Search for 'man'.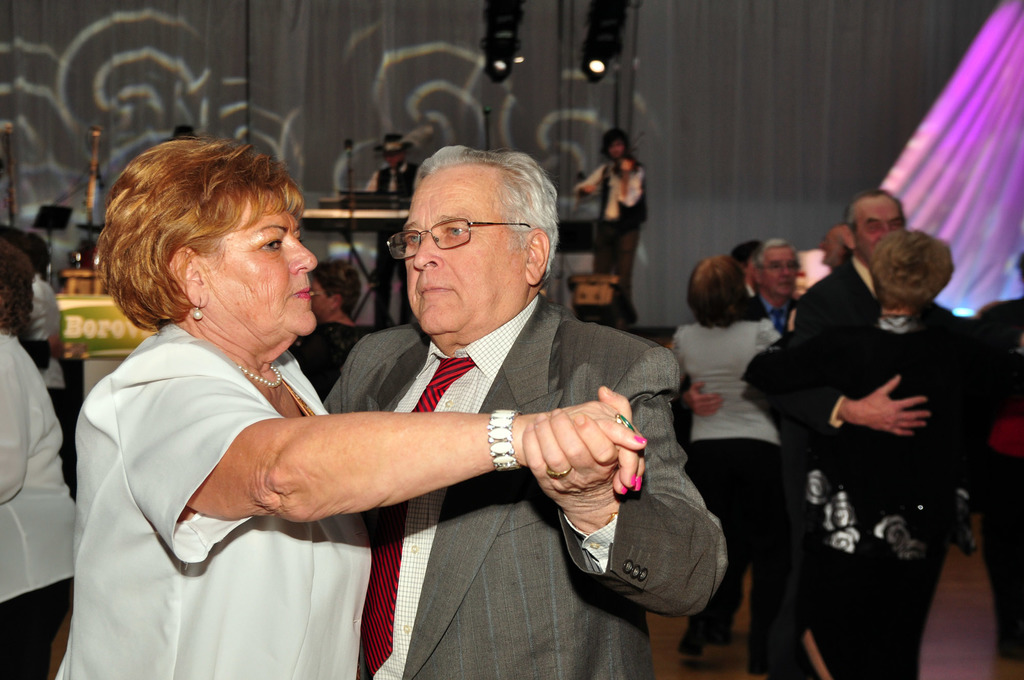
Found at <bbox>788, 185, 909, 679</bbox>.
